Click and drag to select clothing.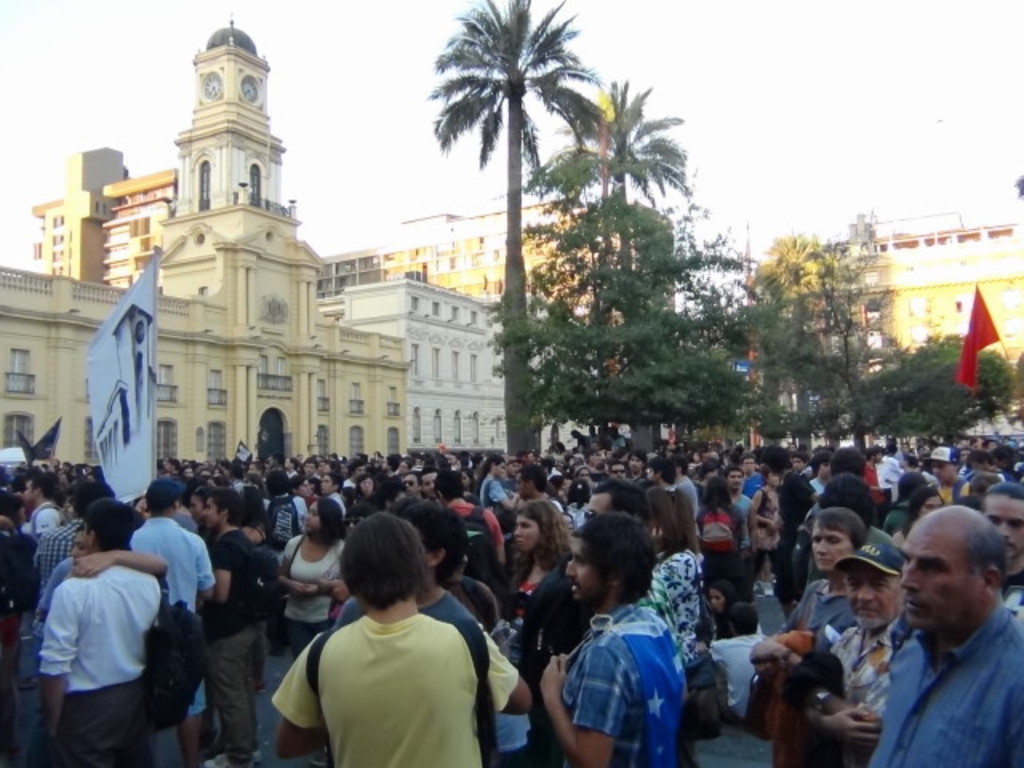
Selection: select_region(771, 584, 858, 693).
